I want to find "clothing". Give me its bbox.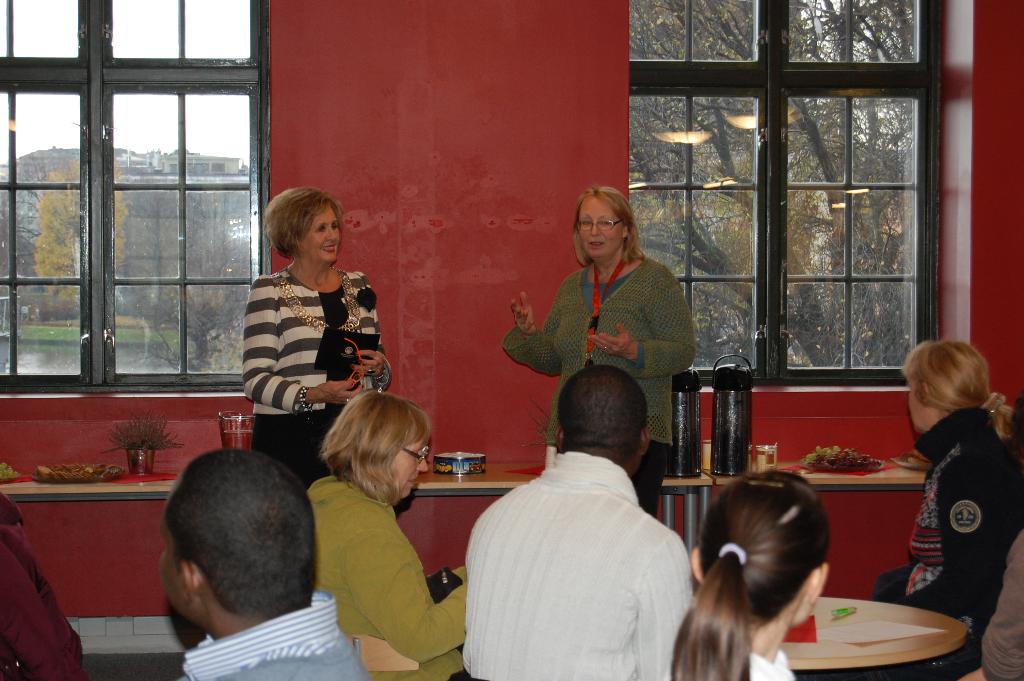
locate(872, 406, 1019, 679).
